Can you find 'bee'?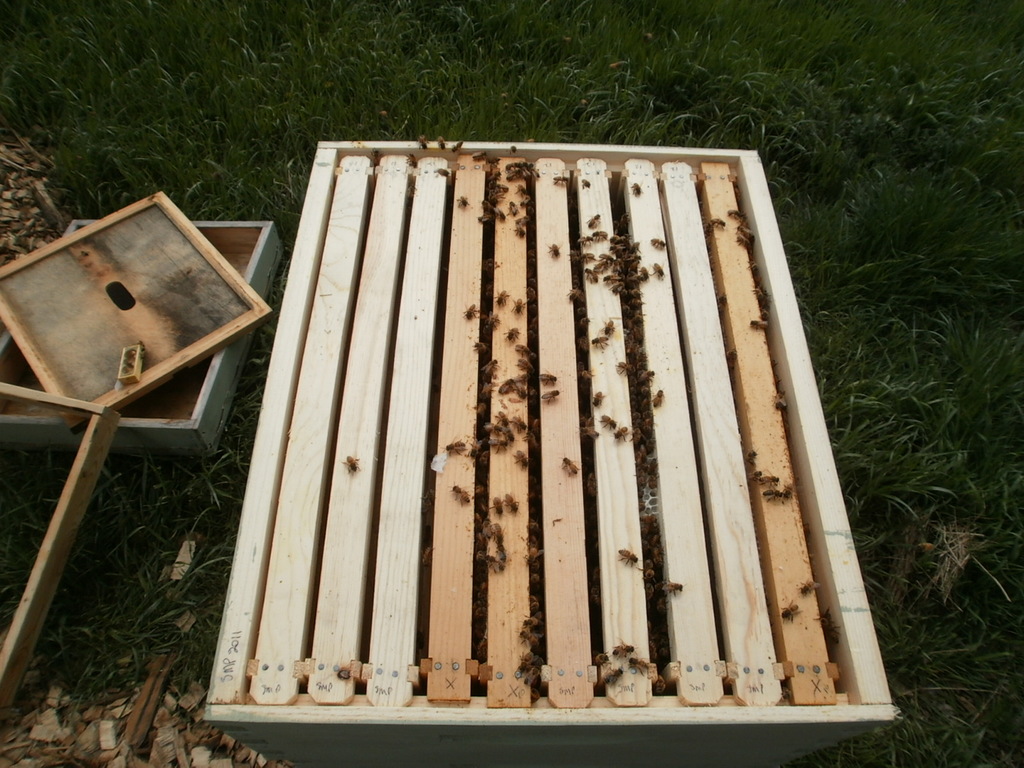
Yes, bounding box: {"x1": 437, "y1": 134, "x2": 446, "y2": 150}.
